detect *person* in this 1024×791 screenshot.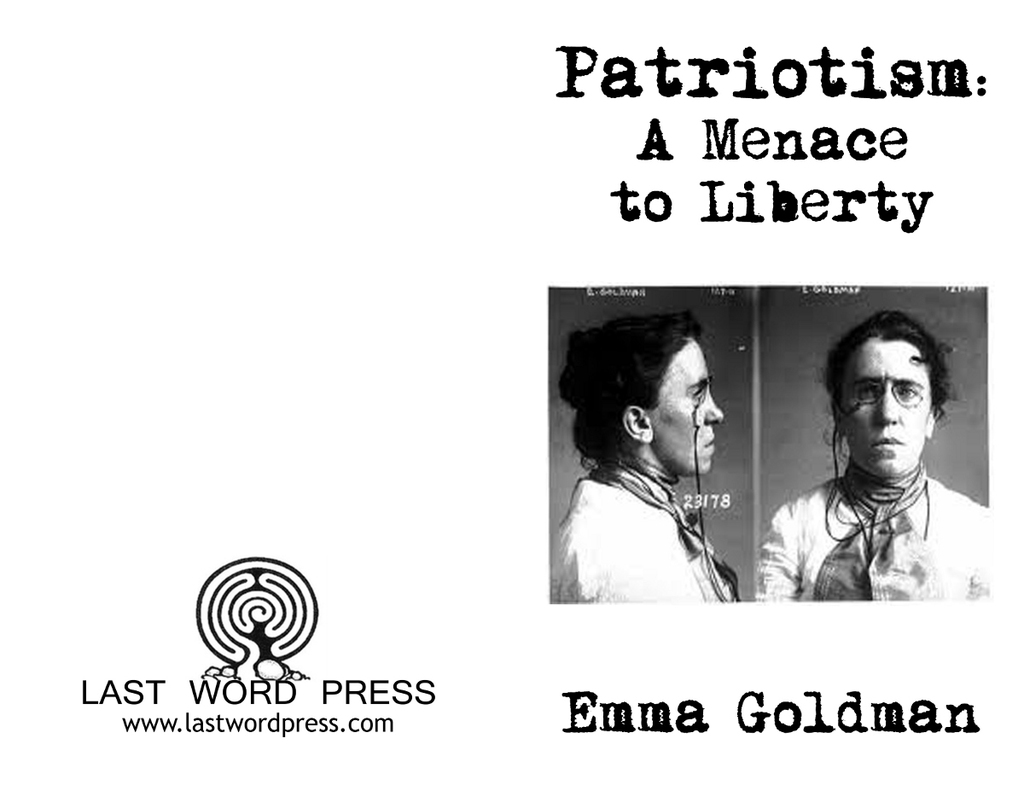
Detection: <bbox>560, 288, 776, 626</bbox>.
